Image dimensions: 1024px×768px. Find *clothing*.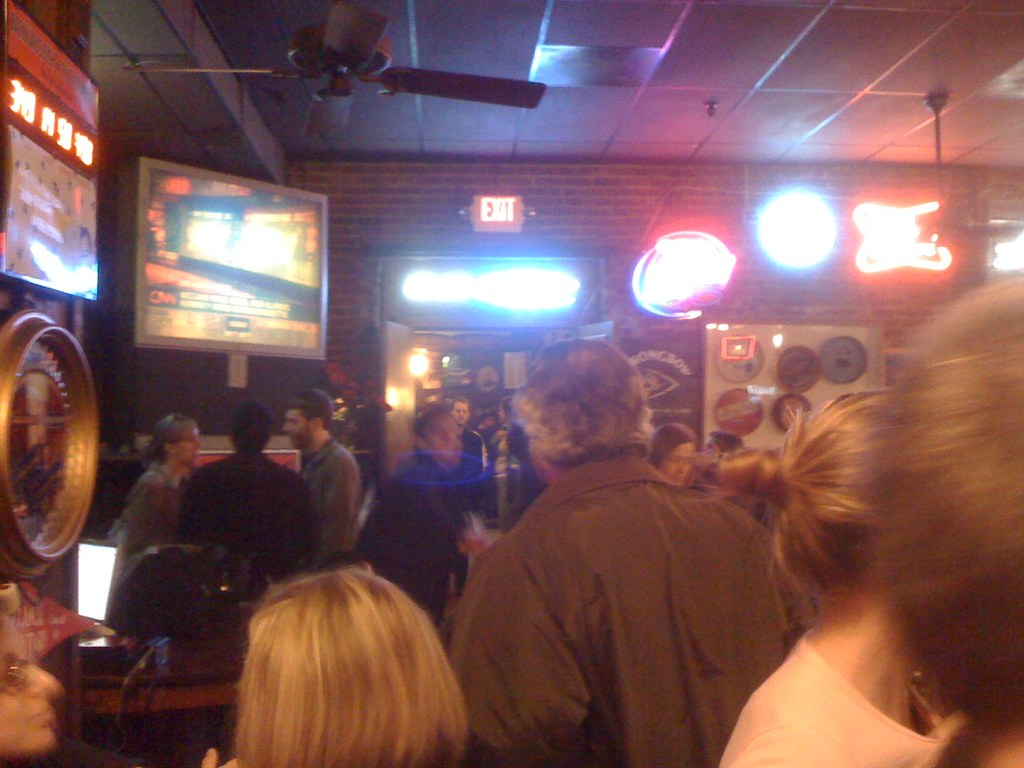
(721,621,947,767).
